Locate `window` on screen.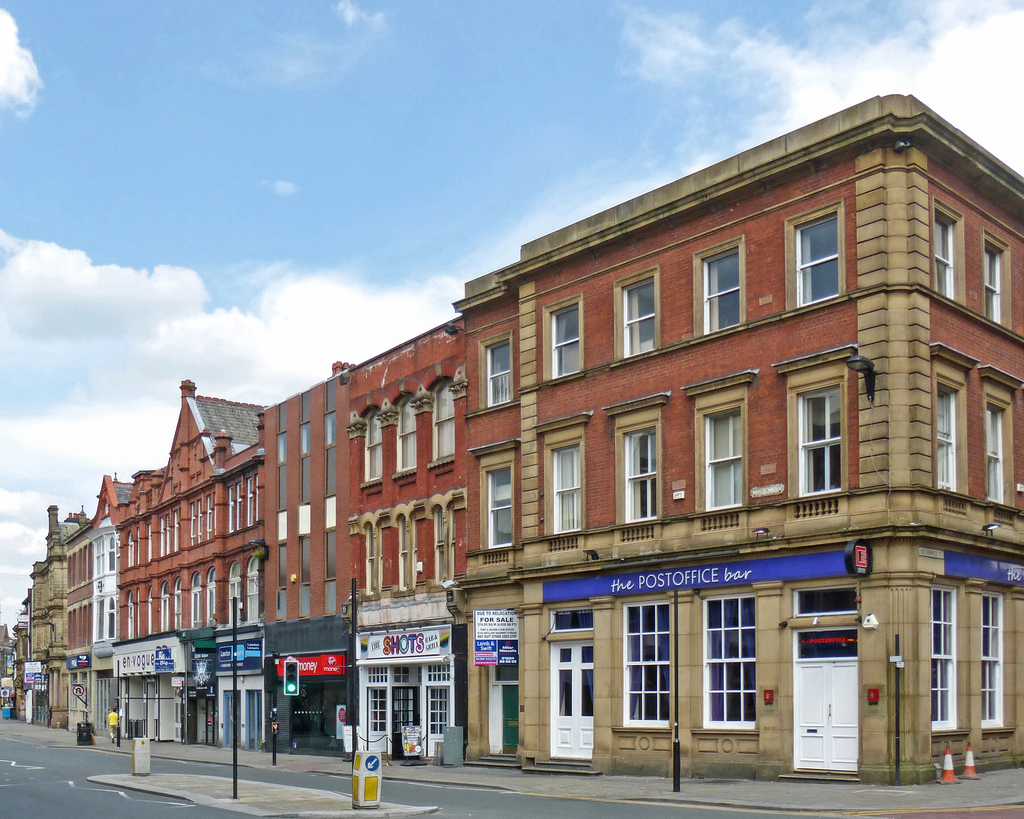
On screen at 365,412,388,480.
